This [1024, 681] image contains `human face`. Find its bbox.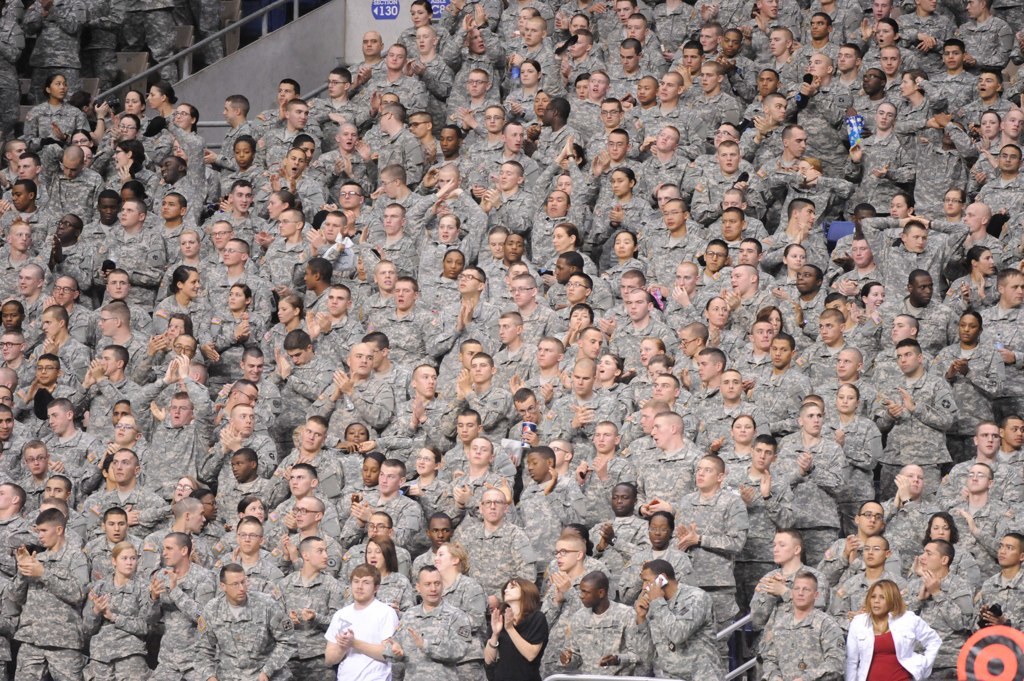
[left=820, top=297, right=849, bottom=325].
